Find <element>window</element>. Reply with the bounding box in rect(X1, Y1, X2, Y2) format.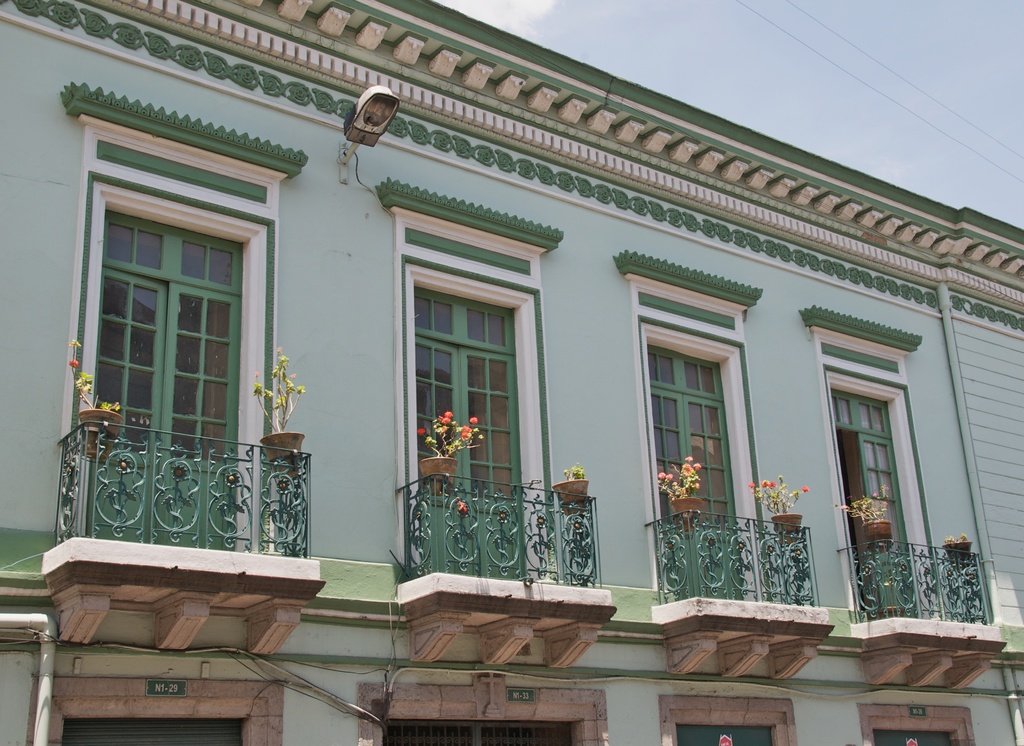
rect(834, 391, 895, 436).
